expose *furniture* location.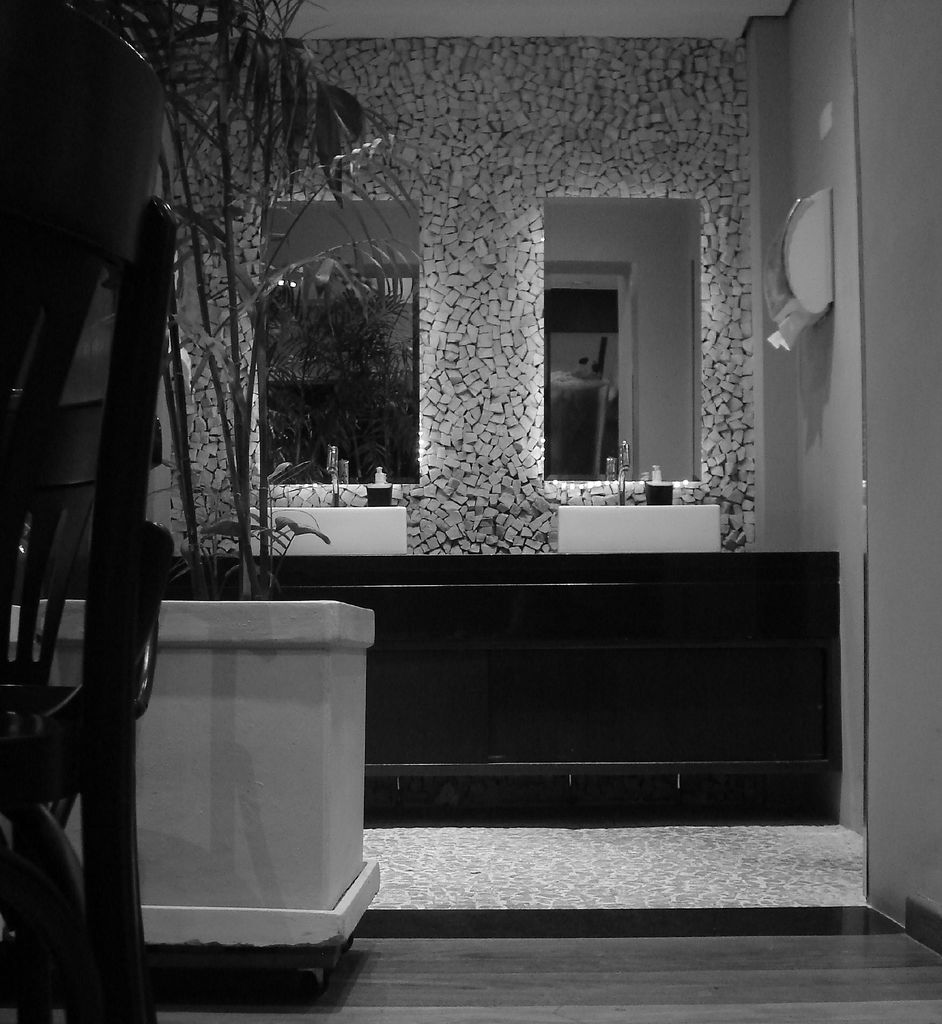
Exposed at region(0, 0, 188, 1023).
